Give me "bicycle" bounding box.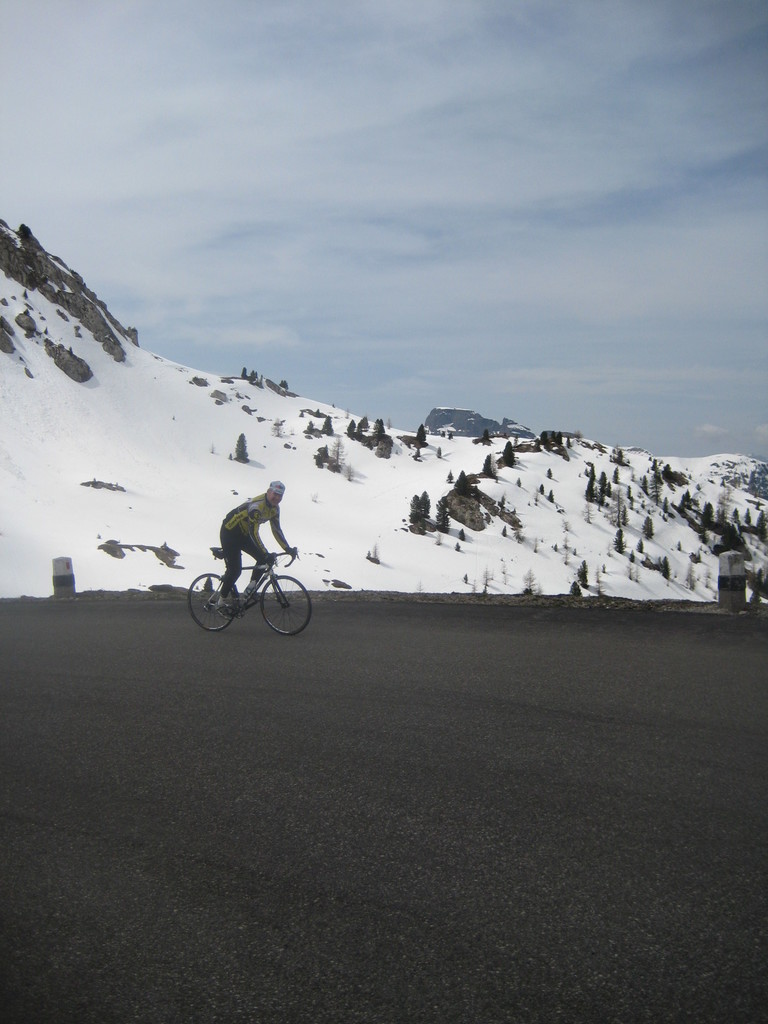
194, 534, 309, 634.
